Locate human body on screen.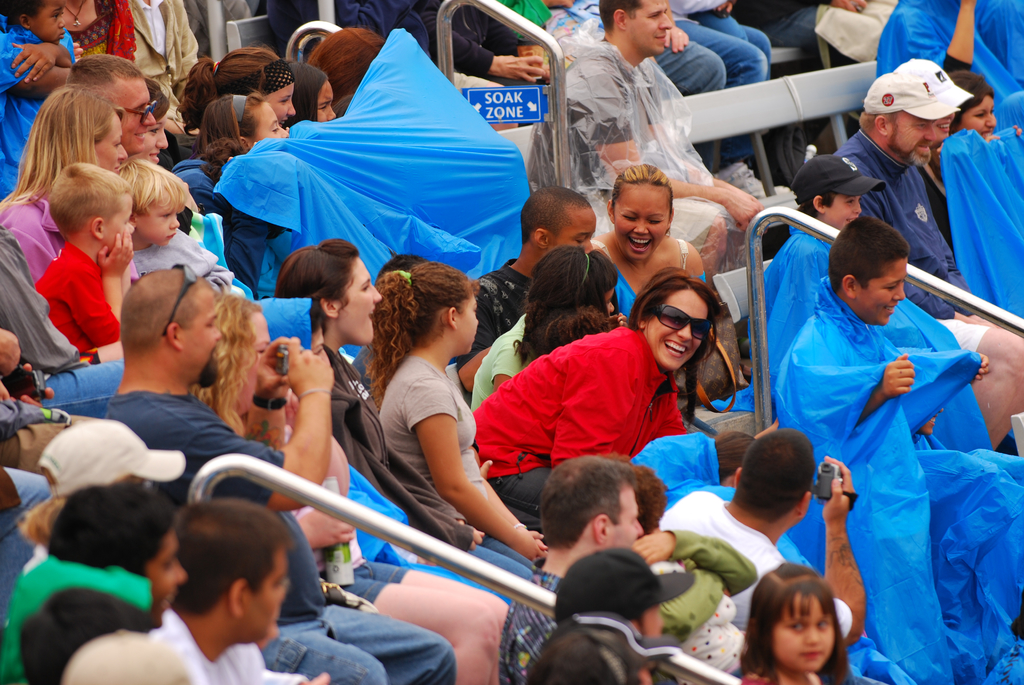
On screen at bbox=[781, 300, 1023, 645].
